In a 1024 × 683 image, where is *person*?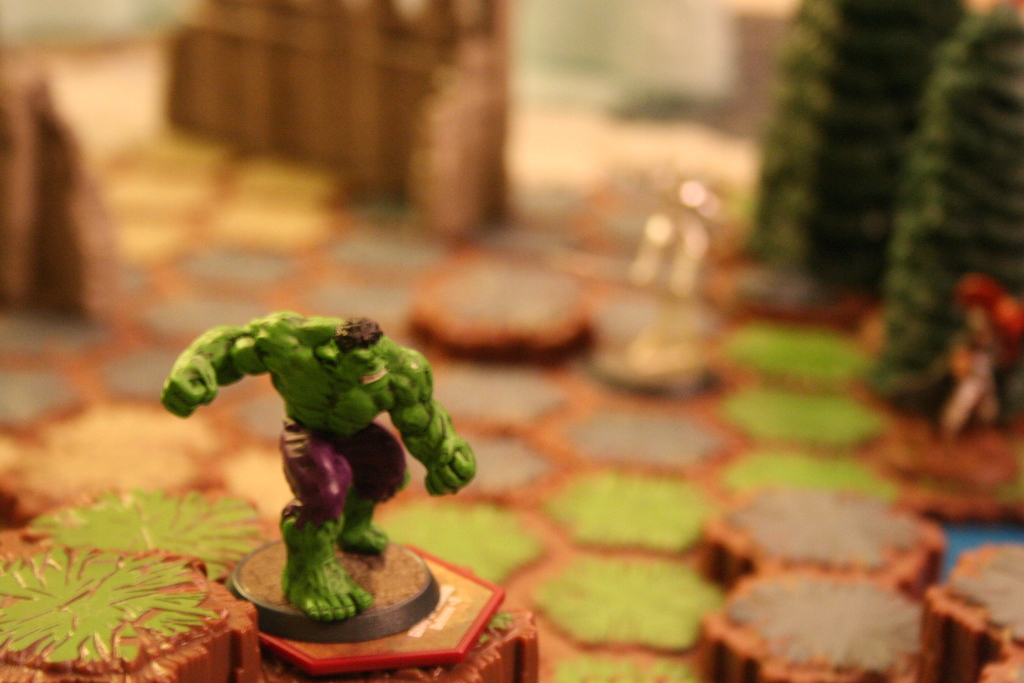
l=161, t=317, r=479, b=621.
